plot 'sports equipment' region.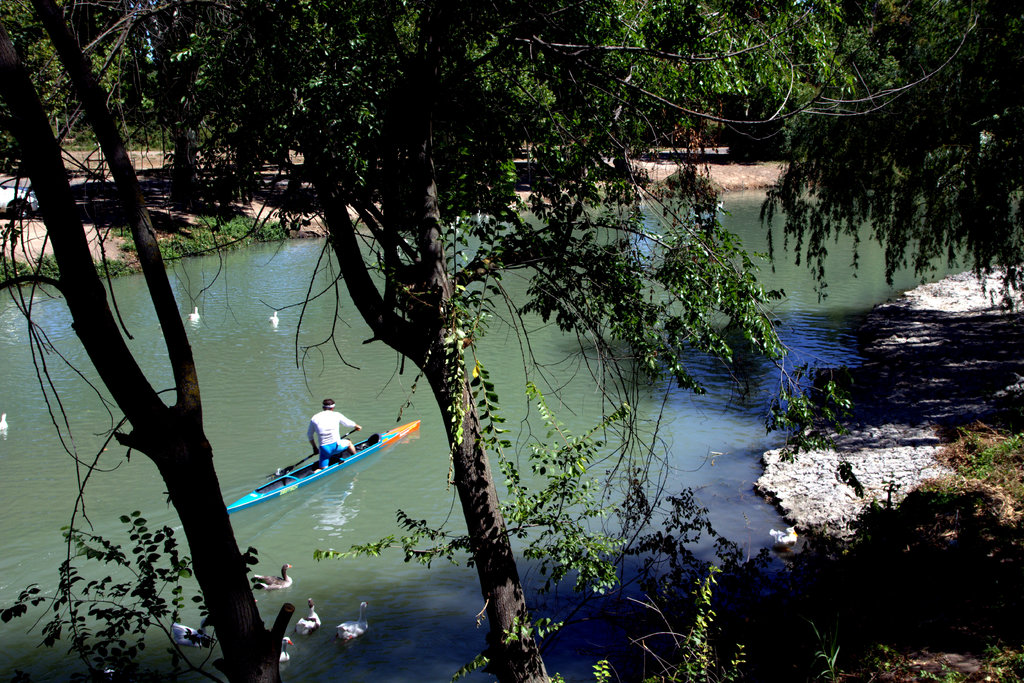
Plotted at rect(264, 421, 357, 479).
